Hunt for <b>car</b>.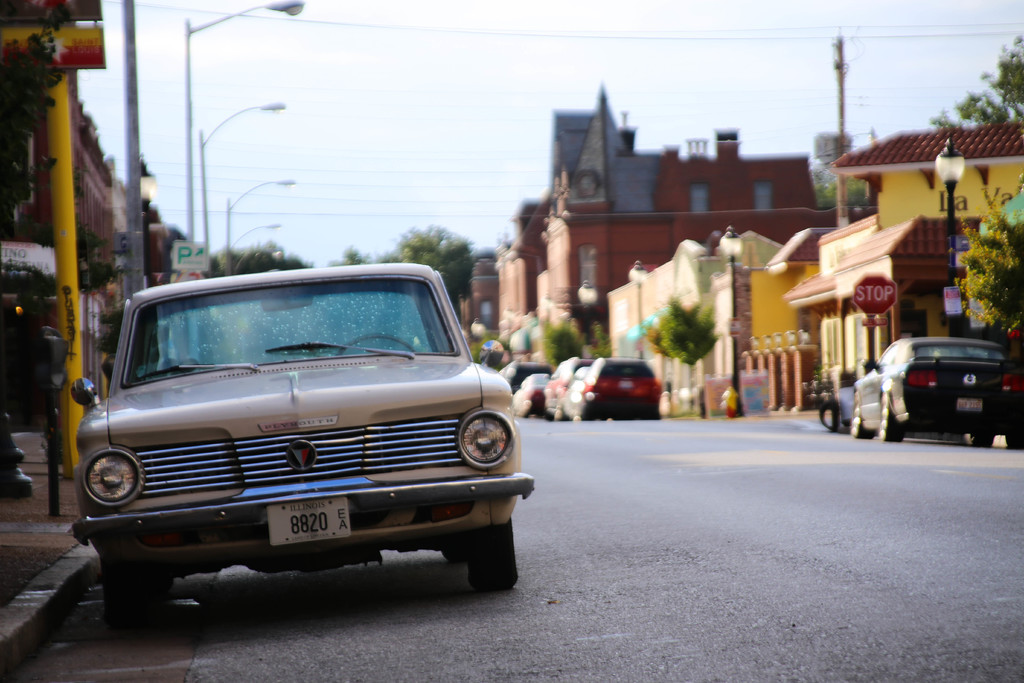
Hunted down at 59/268/531/613.
